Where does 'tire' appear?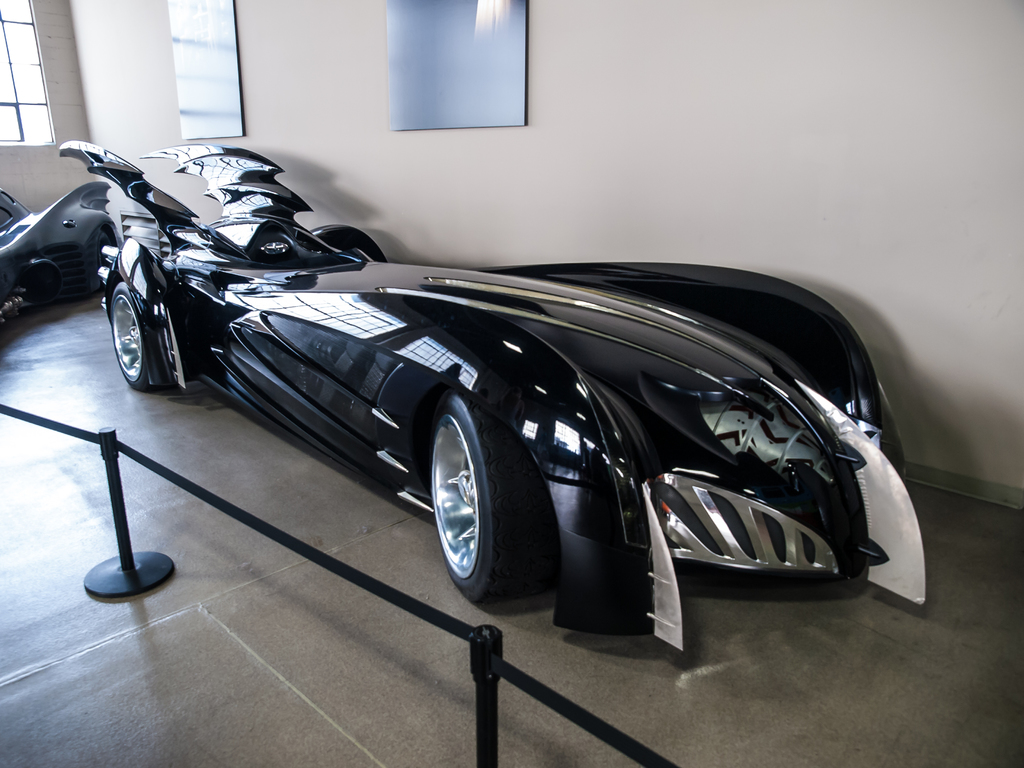
Appears at 440/385/544/609.
